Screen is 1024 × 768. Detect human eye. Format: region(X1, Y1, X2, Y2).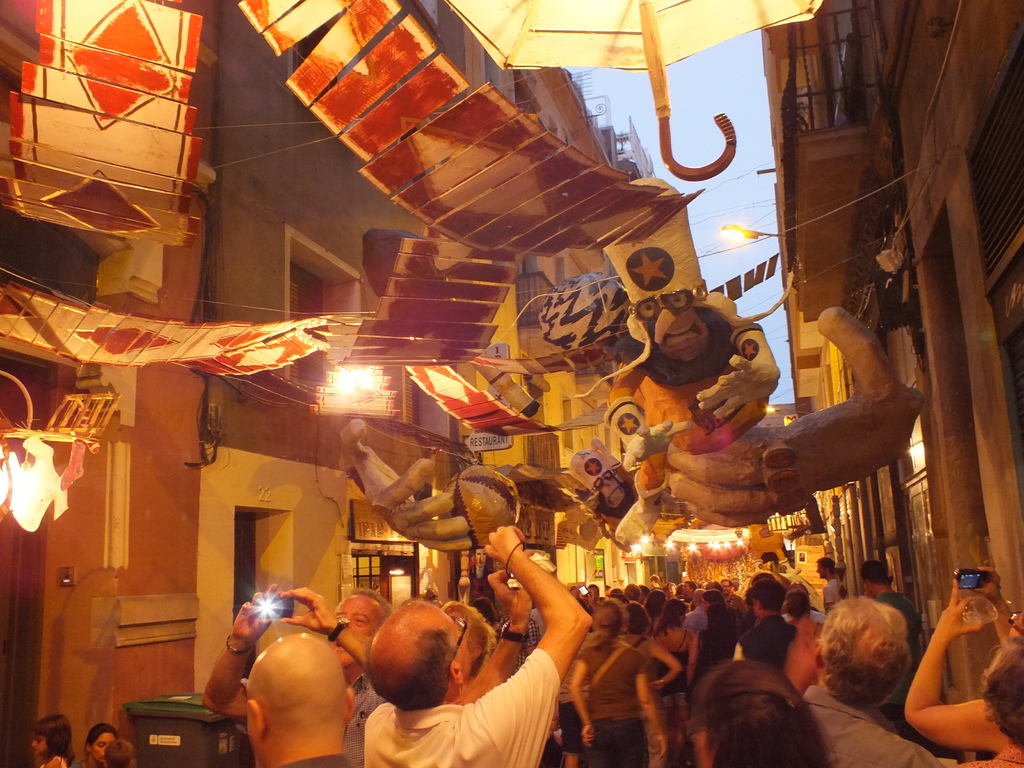
region(355, 614, 367, 628).
